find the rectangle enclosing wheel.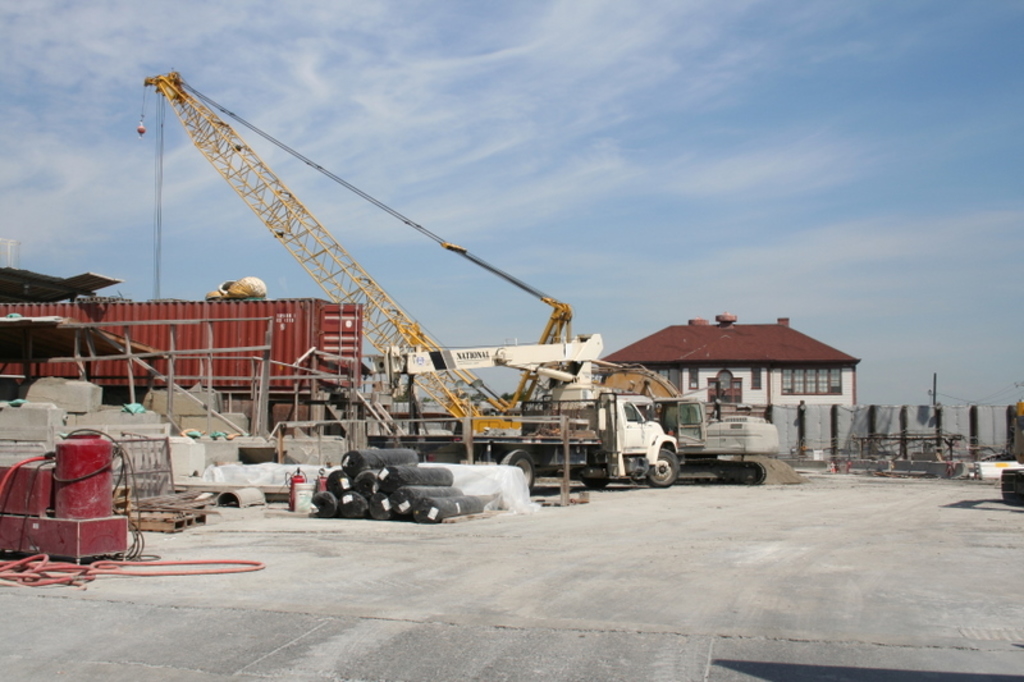
{"left": 733, "top": 459, "right": 767, "bottom": 488}.
